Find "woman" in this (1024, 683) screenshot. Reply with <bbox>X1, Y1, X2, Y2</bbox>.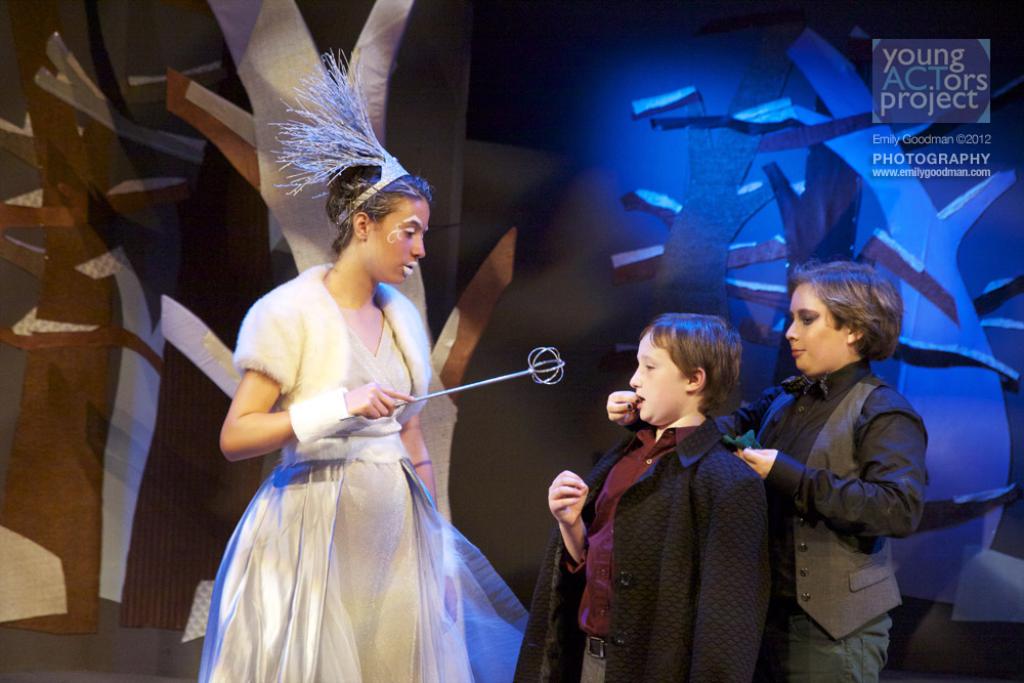
<bbox>202, 155, 512, 682</bbox>.
